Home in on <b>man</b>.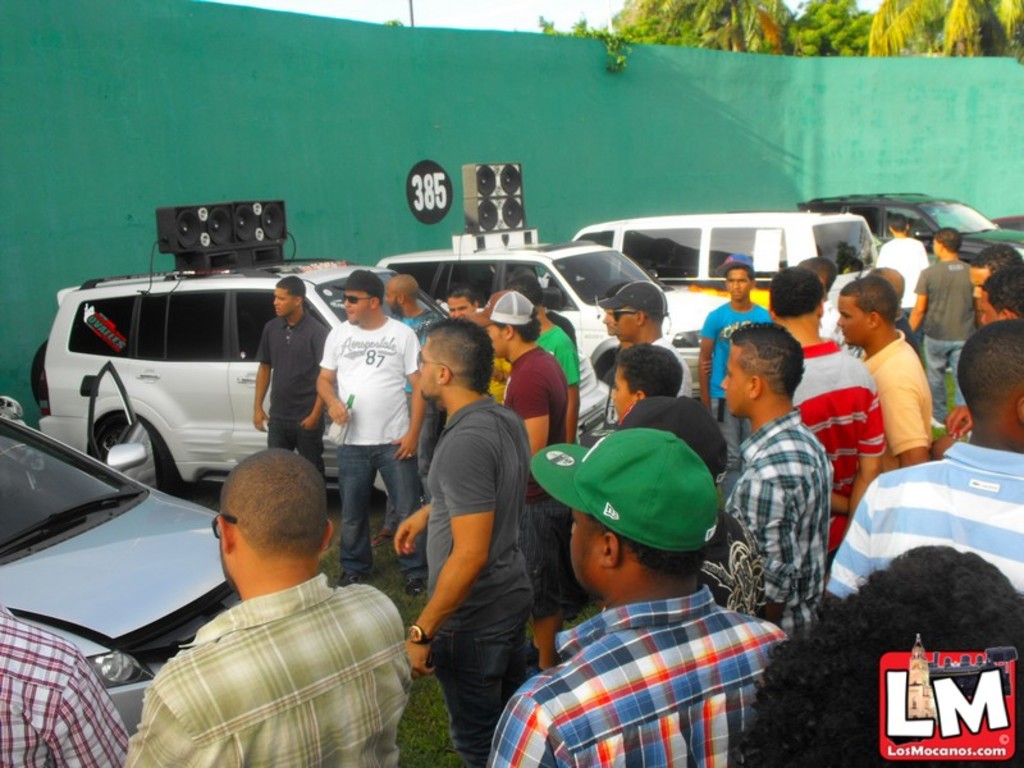
Homed in at <region>253, 278, 337, 495</region>.
